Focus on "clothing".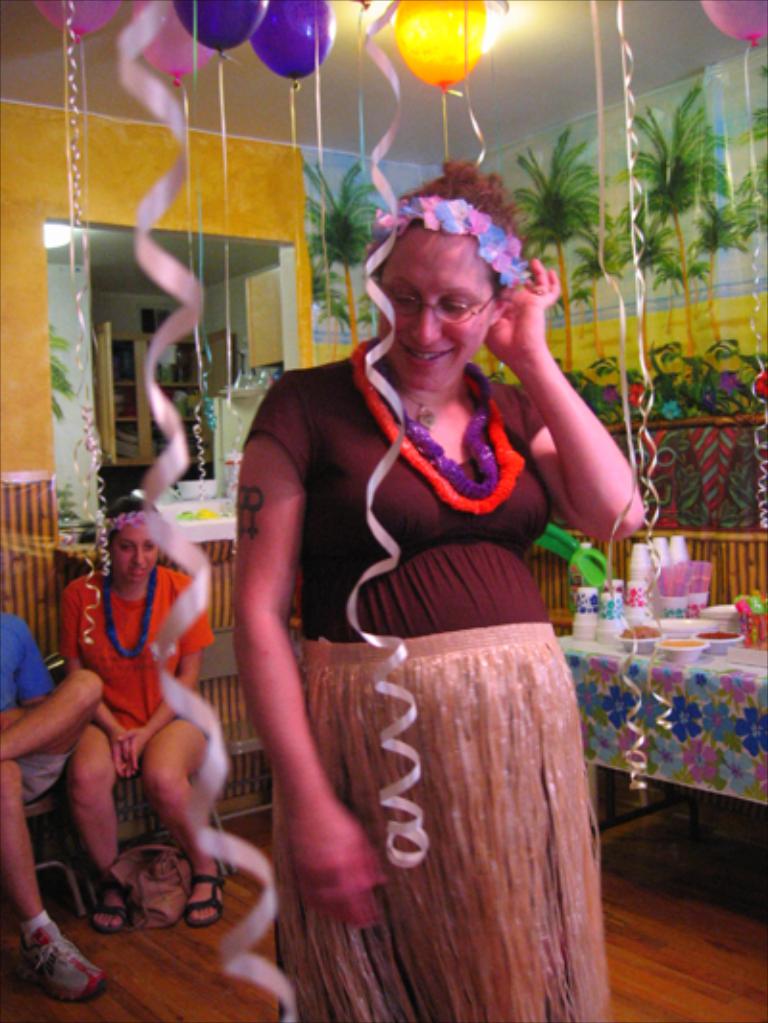
Focused at detection(54, 560, 225, 747).
